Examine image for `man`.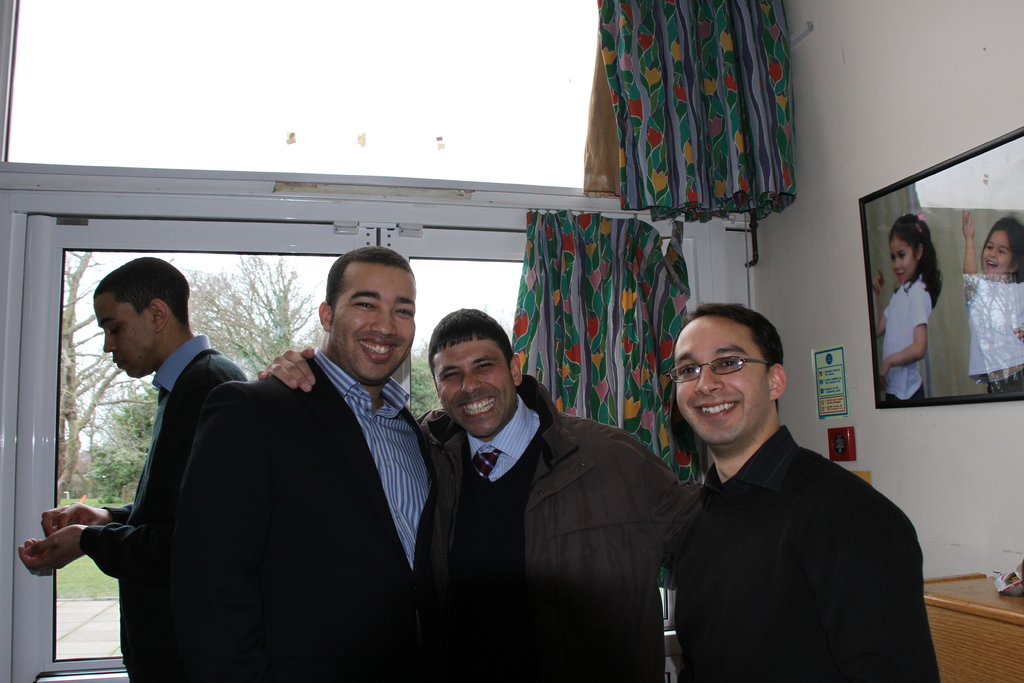
Examination result: bbox=[18, 257, 248, 682].
